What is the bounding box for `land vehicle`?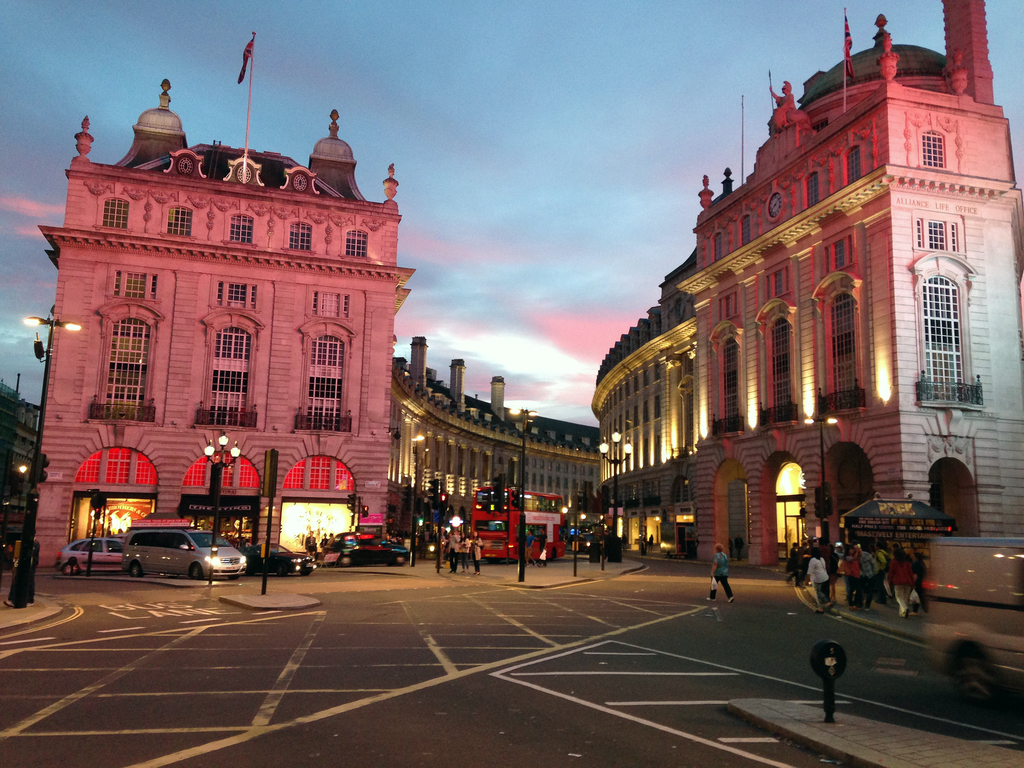
120,531,246,579.
